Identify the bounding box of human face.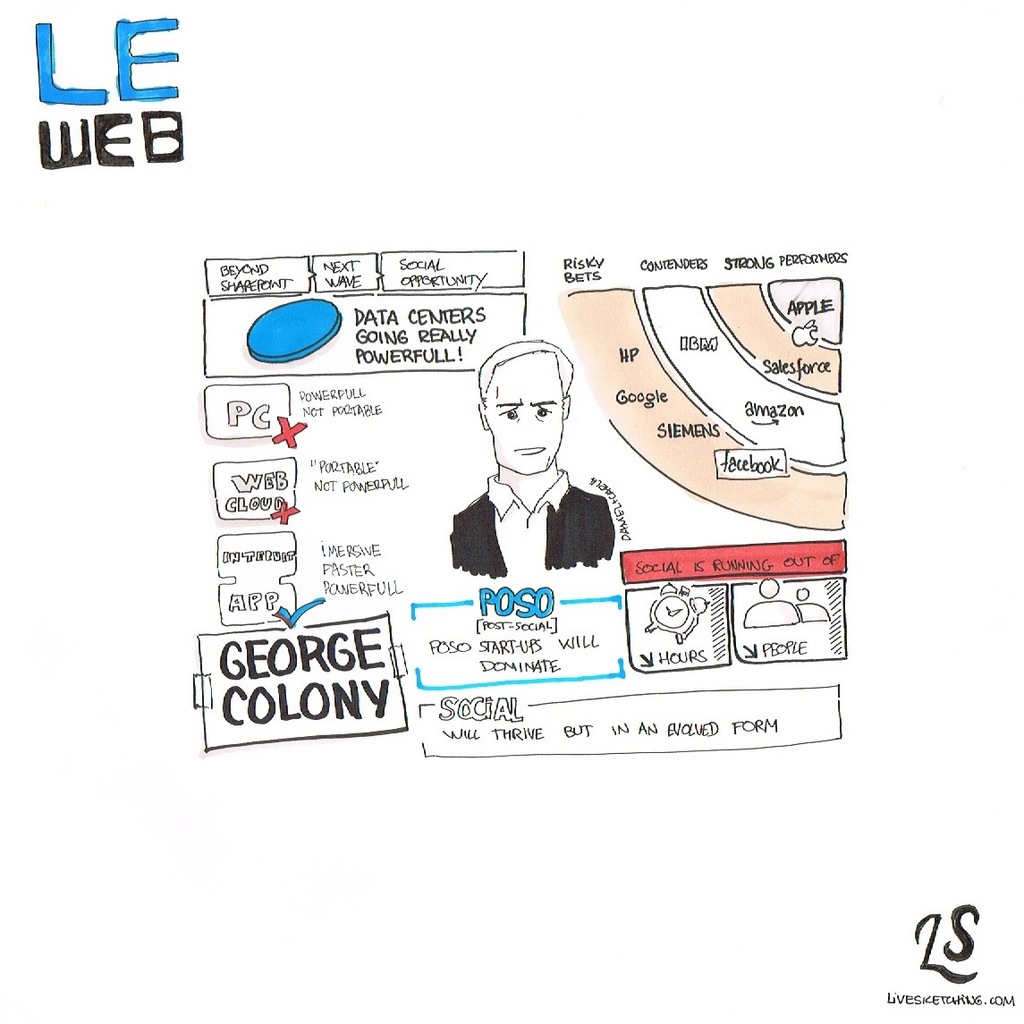
rect(484, 351, 565, 475).
